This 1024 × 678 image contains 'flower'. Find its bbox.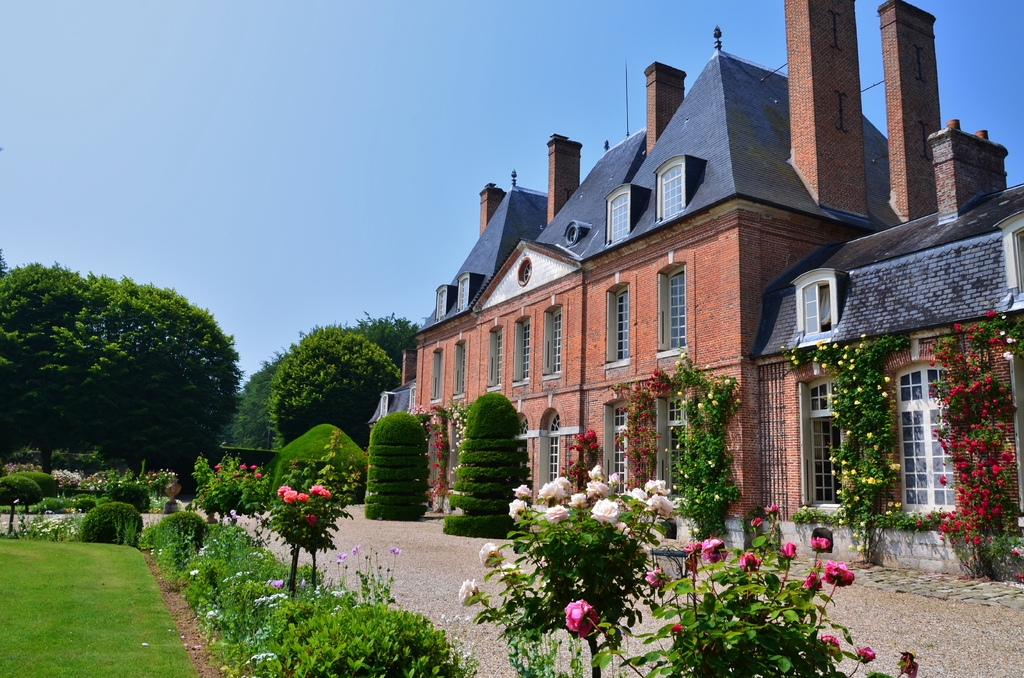
BBox(589, 465, 605, 482).
